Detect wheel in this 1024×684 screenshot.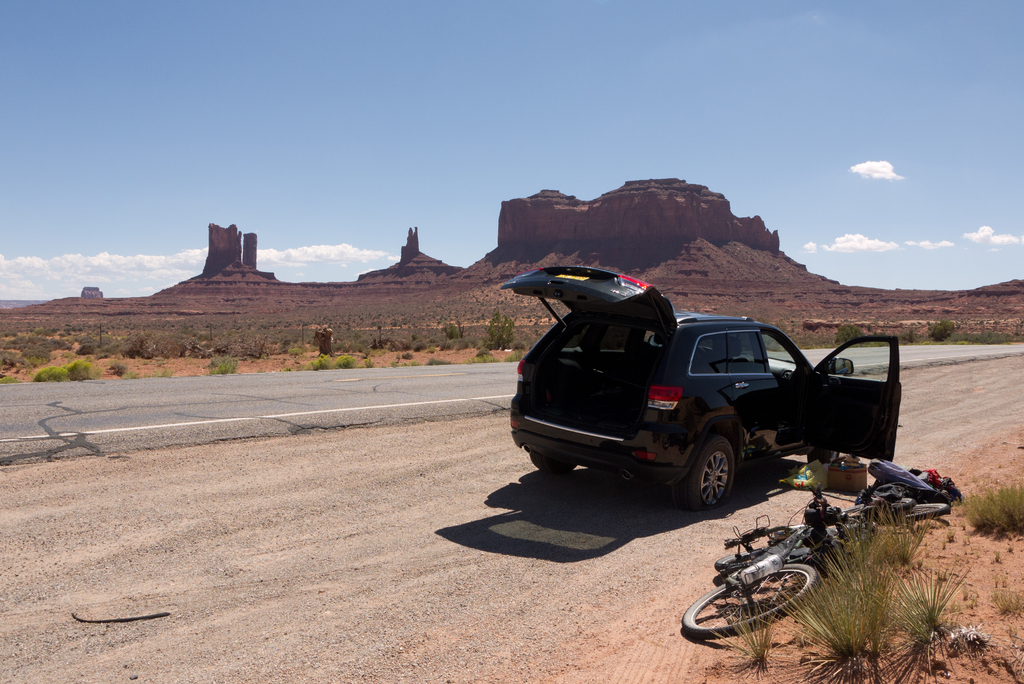
Detection: x1=680, y1=433, x2=737, y2=511.
